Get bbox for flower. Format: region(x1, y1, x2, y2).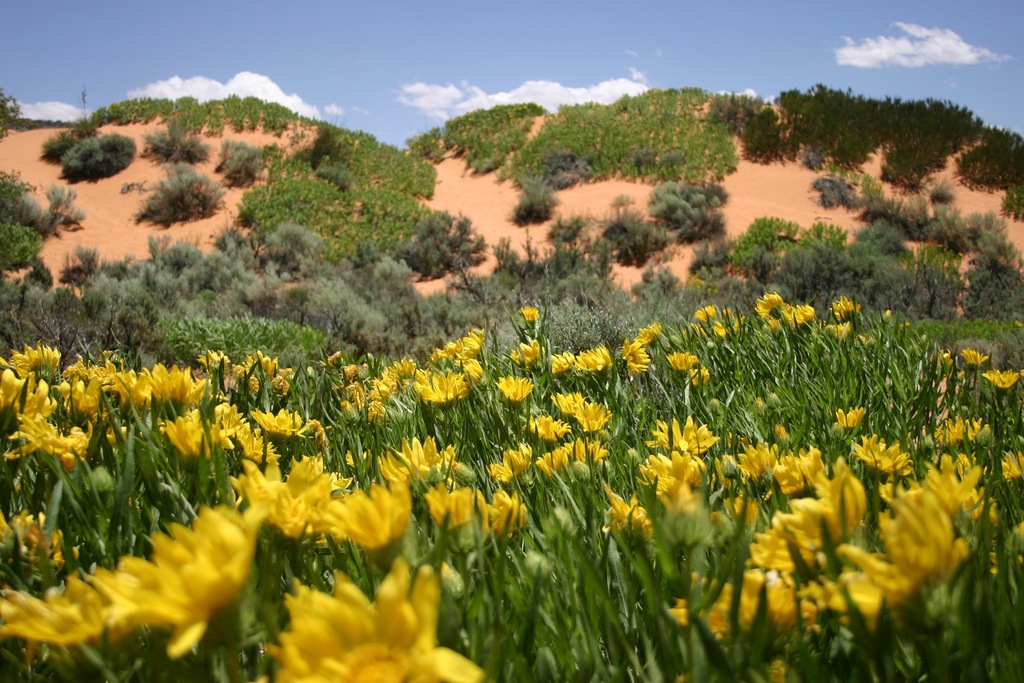
region(854, 486, 980, 599).
